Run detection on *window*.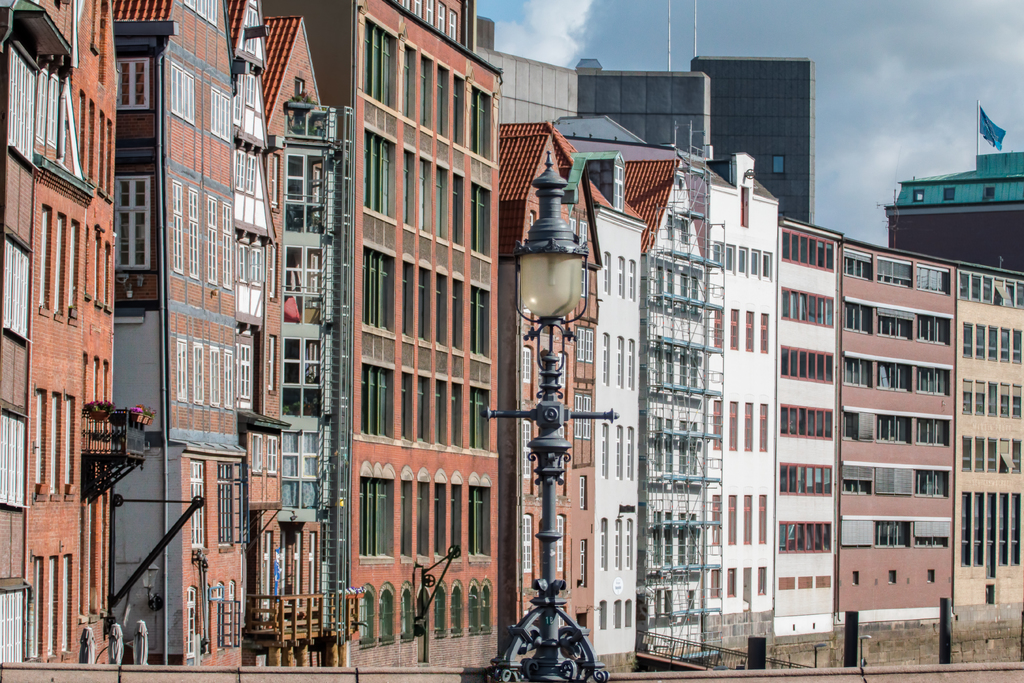
Result: left=1002, top=328, right=1011, bottom=361.
